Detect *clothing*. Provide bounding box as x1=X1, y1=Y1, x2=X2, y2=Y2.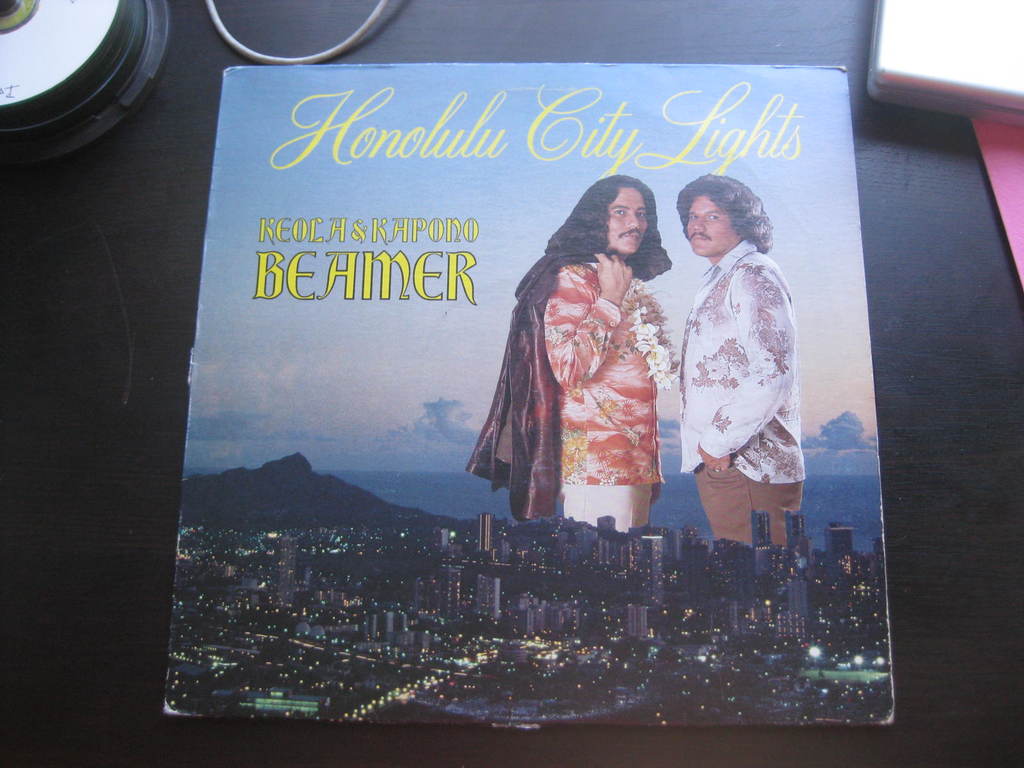
x1=676, y1=236, x2=808, y2=552.
